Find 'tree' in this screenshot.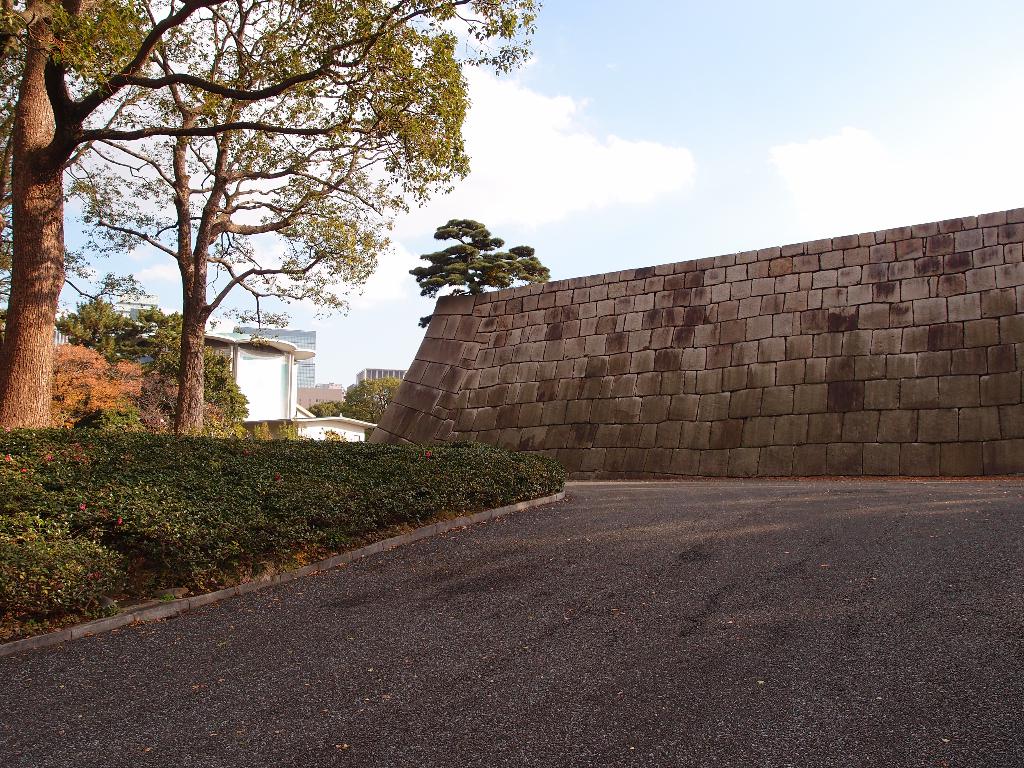
The bounding box for 'tree' is select_region(308, 401, 346, 417).
